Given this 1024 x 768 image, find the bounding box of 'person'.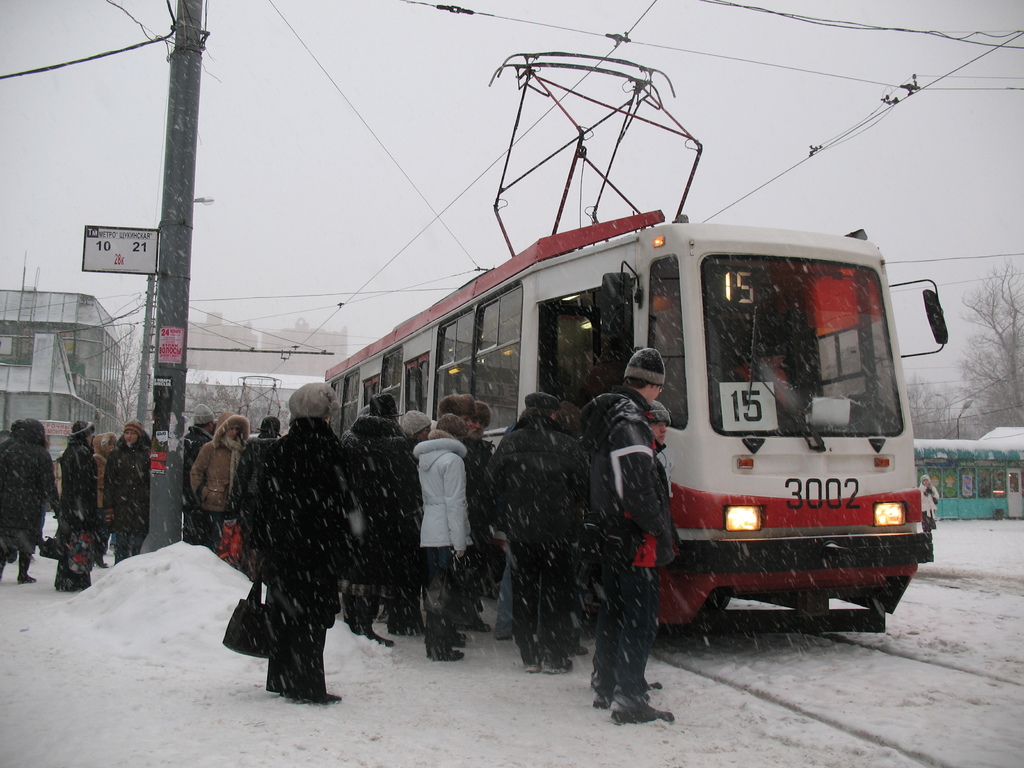
<region>410, 410, 479, 660</region>.
